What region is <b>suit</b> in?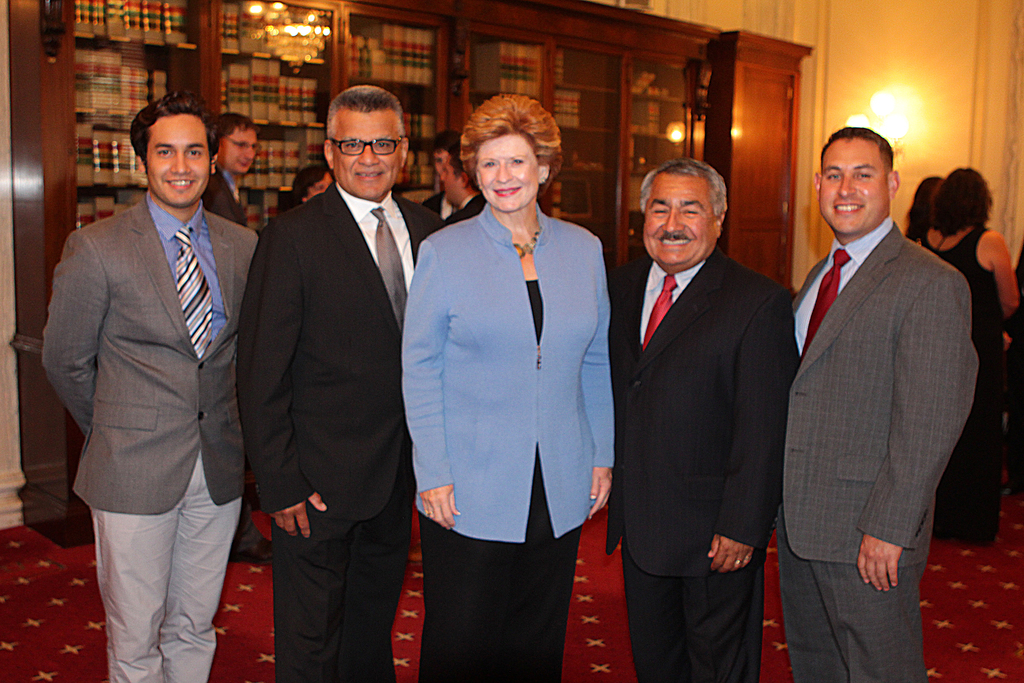
[left=610, top=242, right=797, bottom=682].
